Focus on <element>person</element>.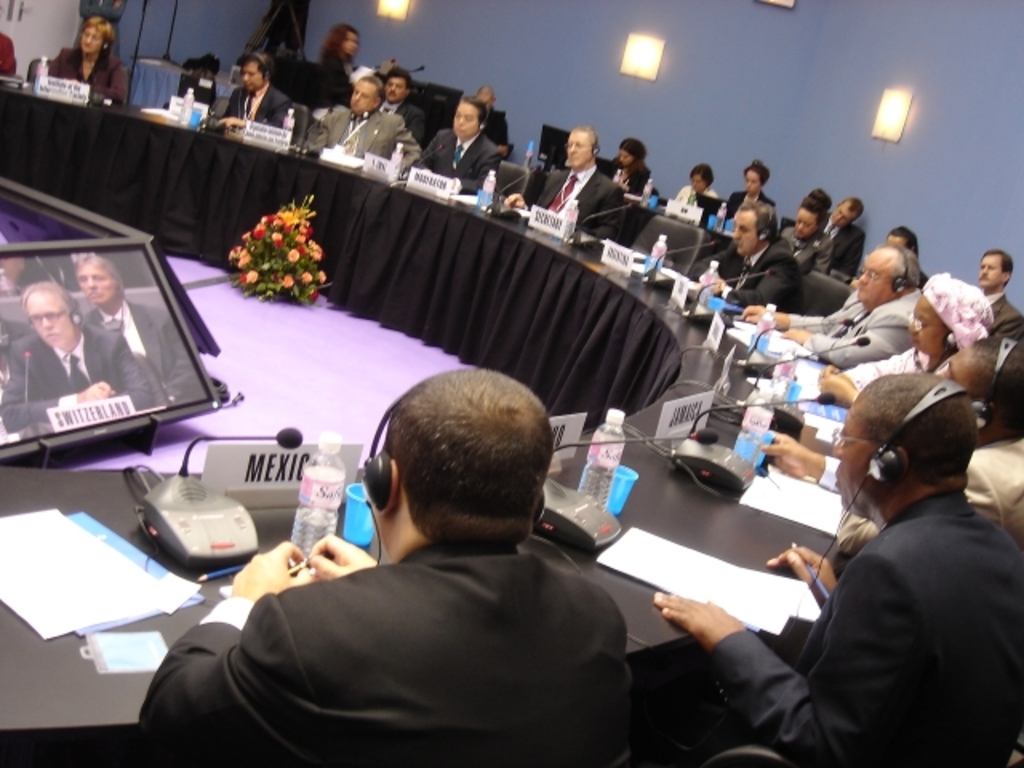
Focused at x1=878, y1=234, x2=939, y2=293.
